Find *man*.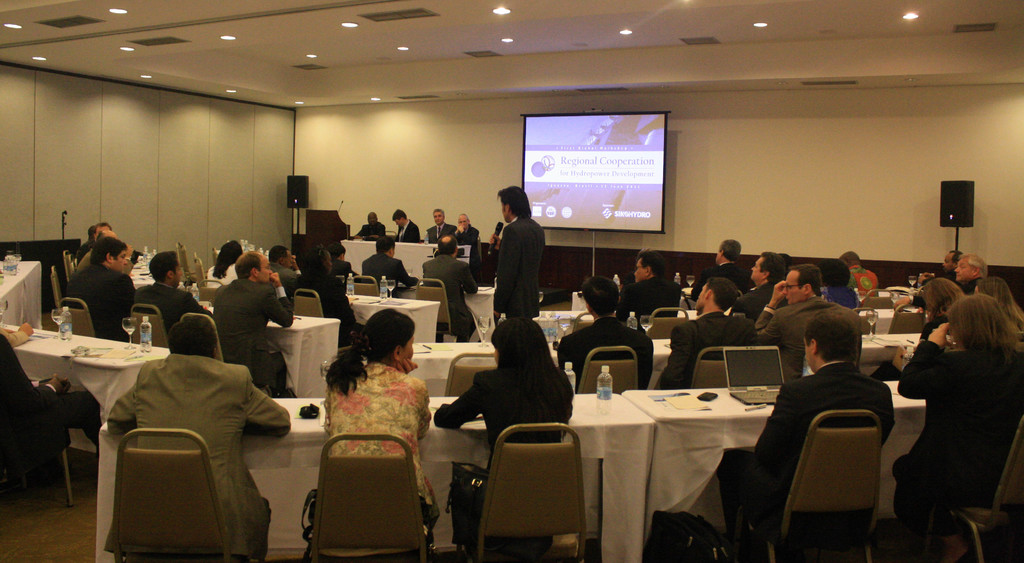
region(619, 244, 682, 320).
